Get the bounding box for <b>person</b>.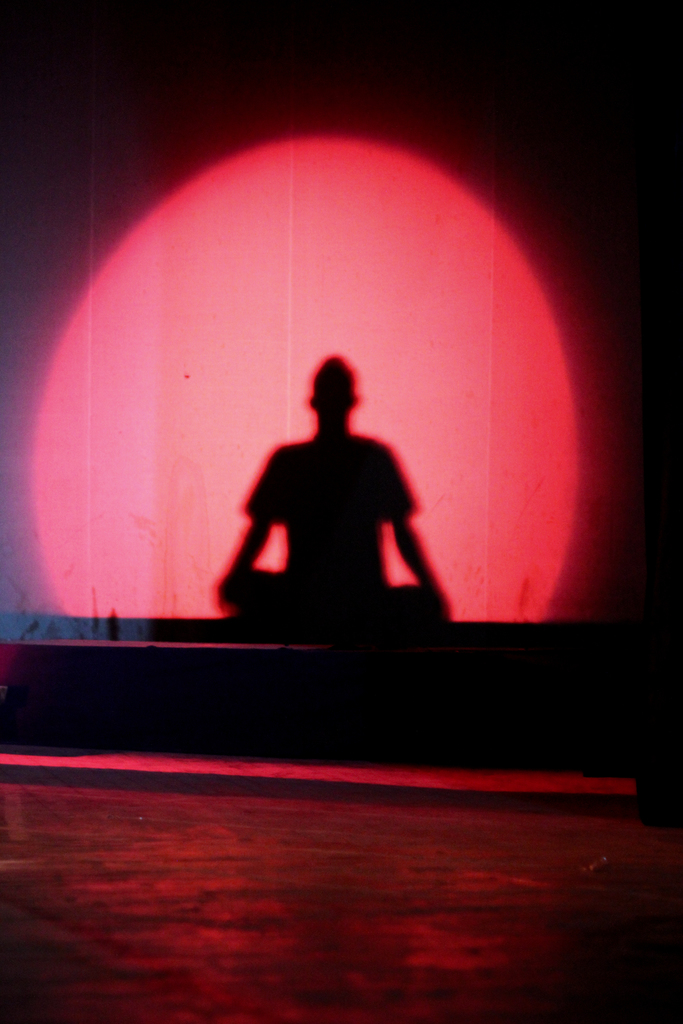
box(227, 333, 451, 639).
